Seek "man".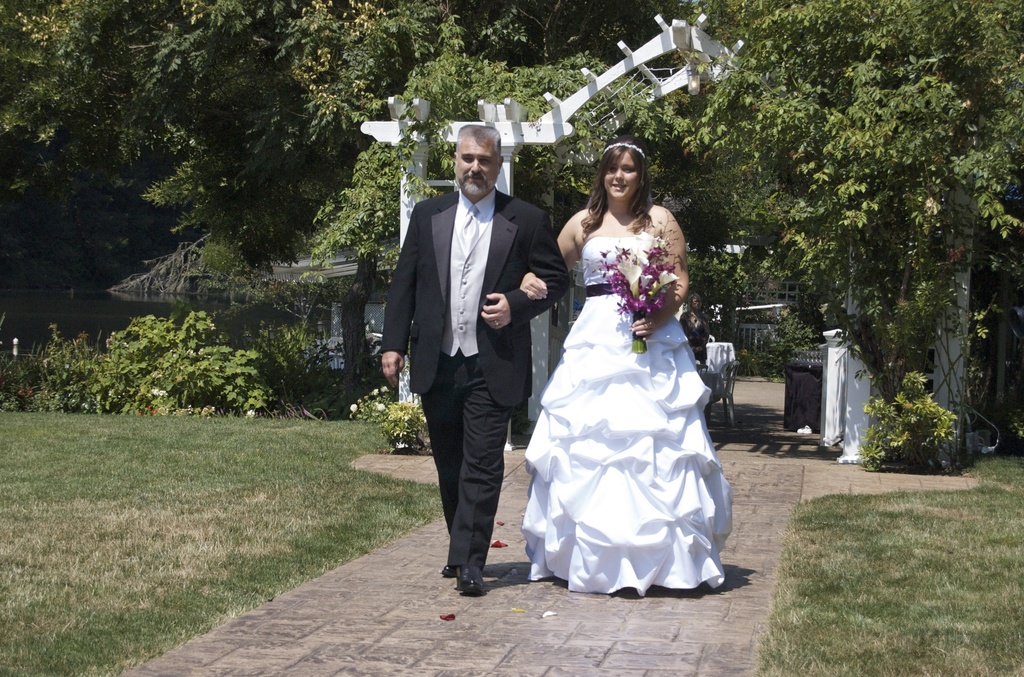
region(384, 127, 554, 587).
